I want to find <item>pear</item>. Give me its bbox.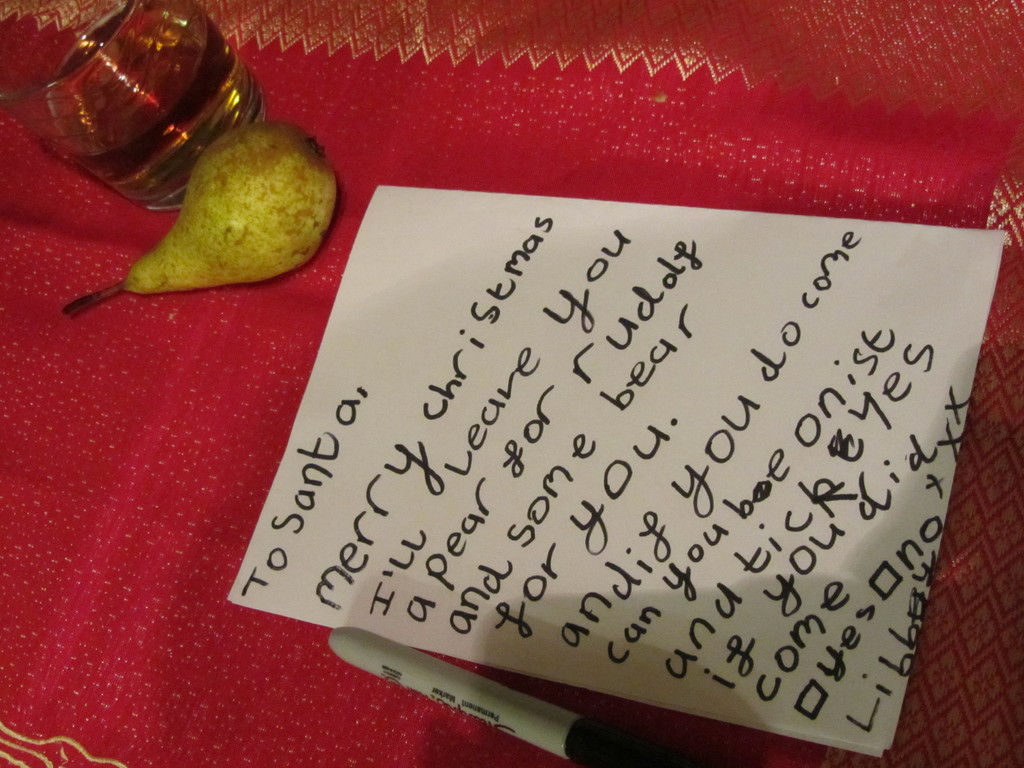
{"x1": 120, "y1": 118, "x2": 333, "y2": 294}.
